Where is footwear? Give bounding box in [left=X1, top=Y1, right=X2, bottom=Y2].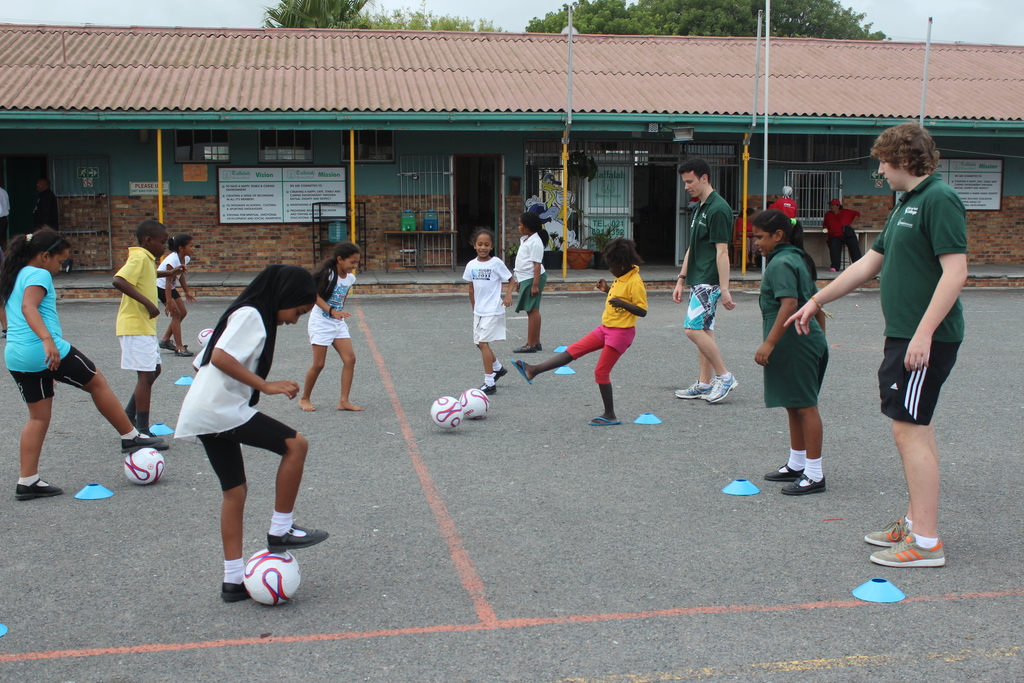
[left=148, top=435, right=171, bottom=449].
